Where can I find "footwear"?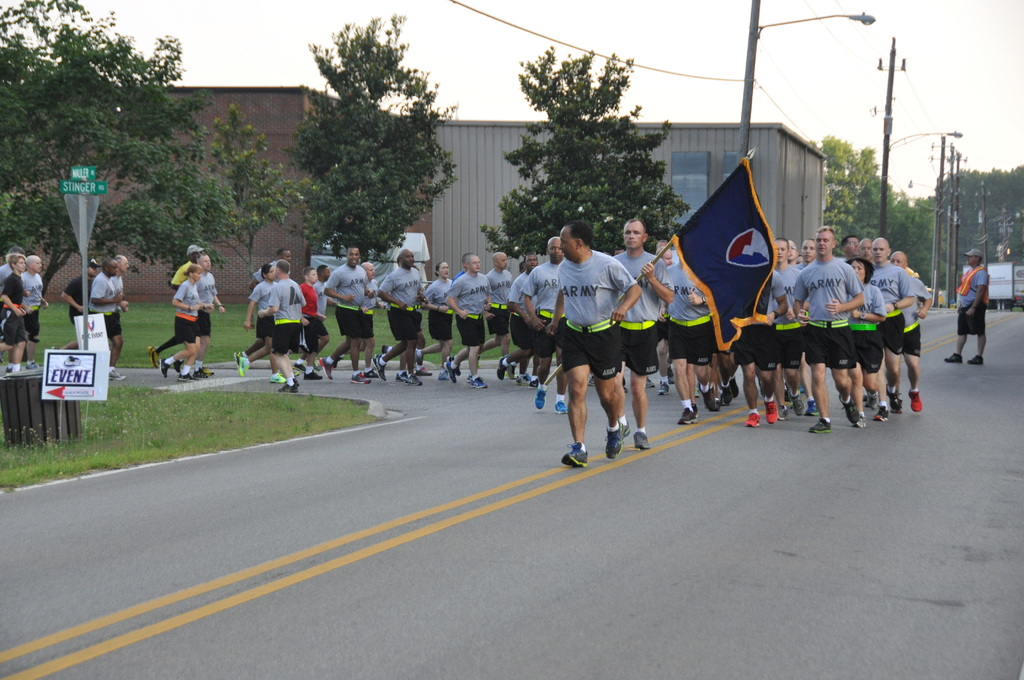
You can find it at bbox=(730, 376, 739, 396).
